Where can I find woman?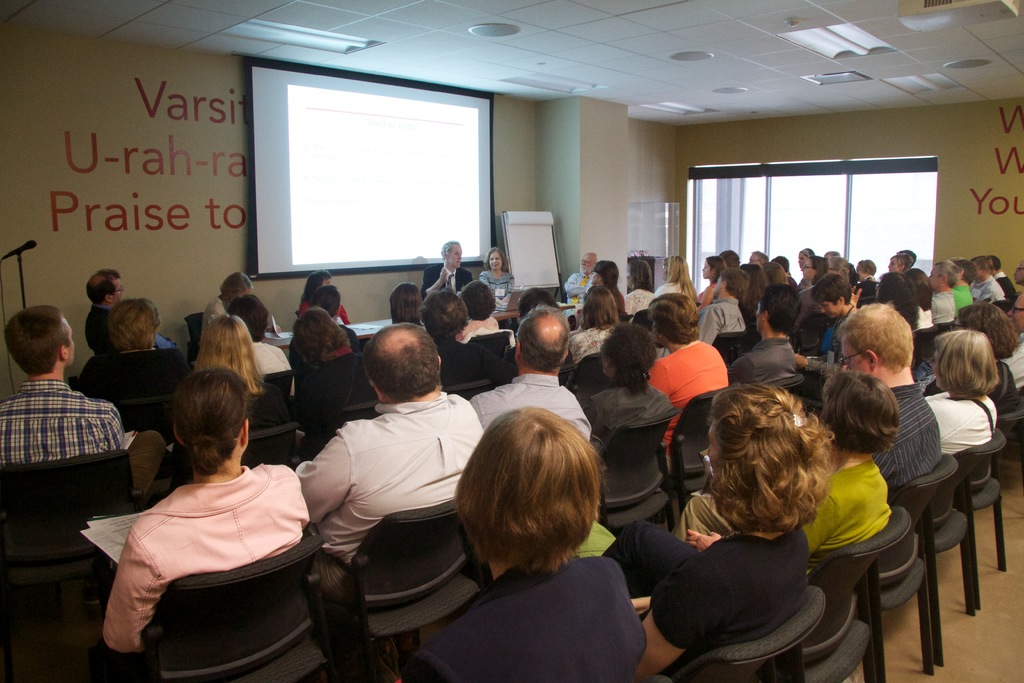
You can find it at (295, 268, 349, 325).
